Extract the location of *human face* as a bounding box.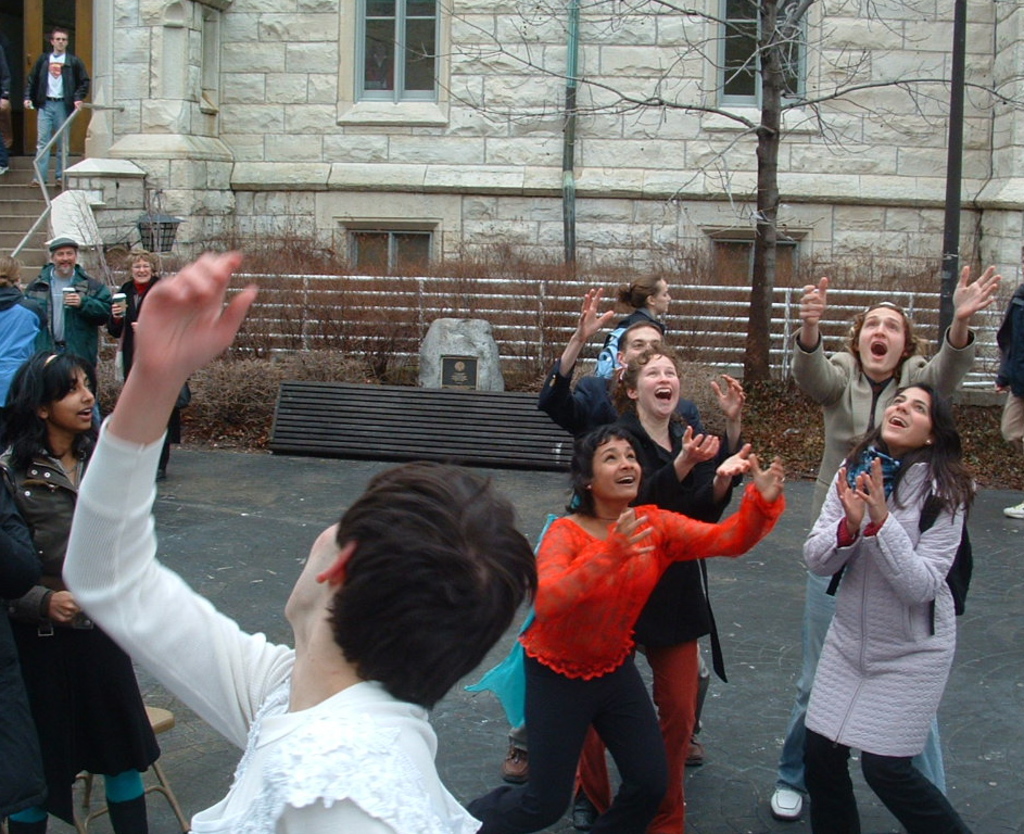
{"left": 655, "top": 276, "right": 675, "bottom": 314}.
